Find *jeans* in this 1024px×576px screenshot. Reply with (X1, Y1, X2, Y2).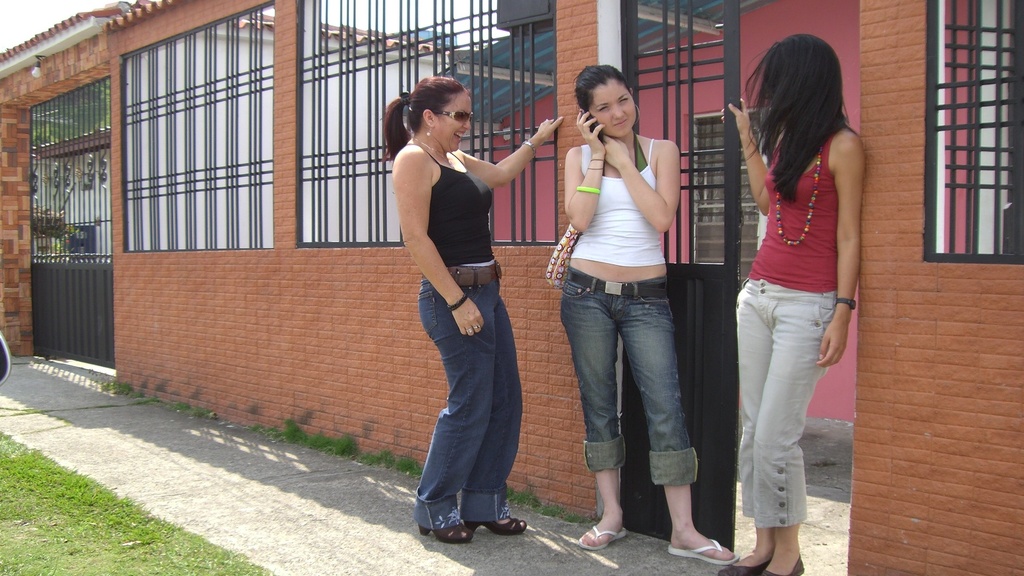
(414, 263, 524, 533).
